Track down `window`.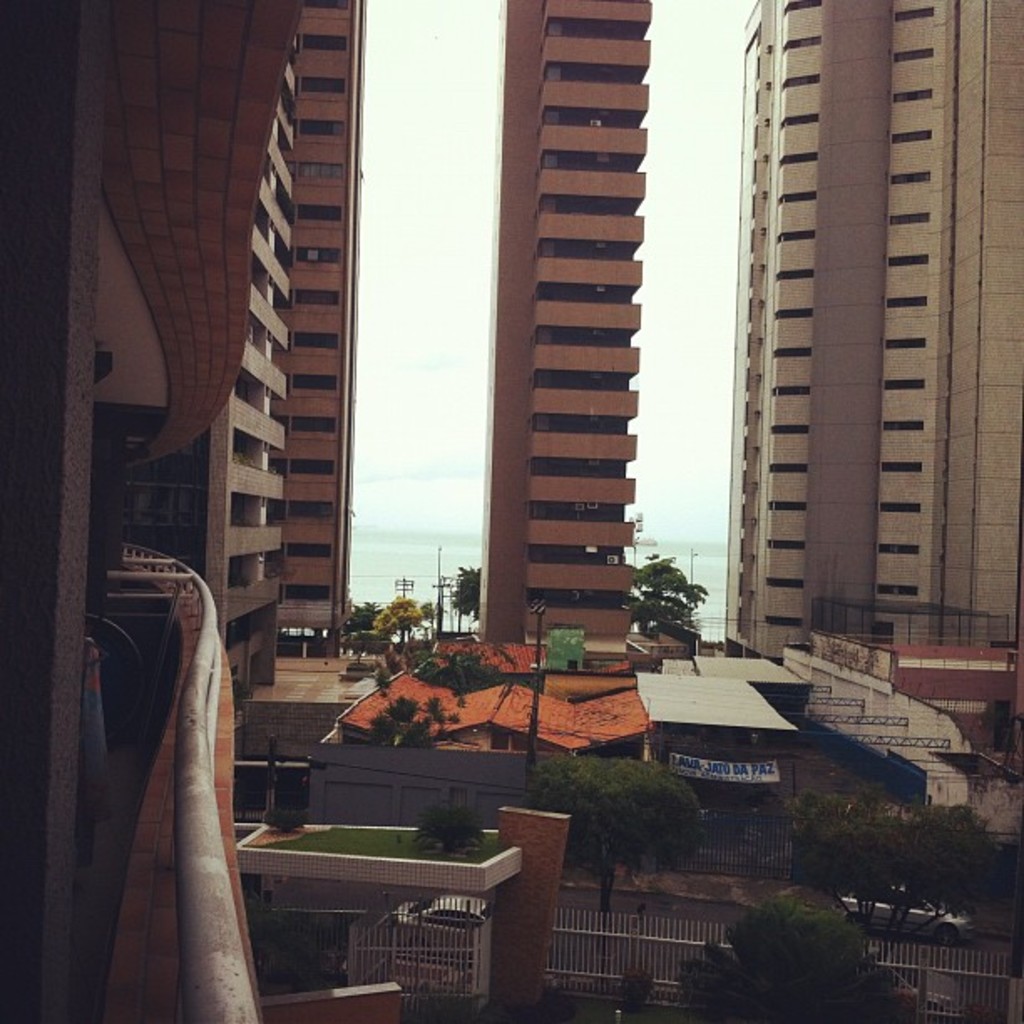
Tracked to (left=301, top=38, right=340, bottom=50).
